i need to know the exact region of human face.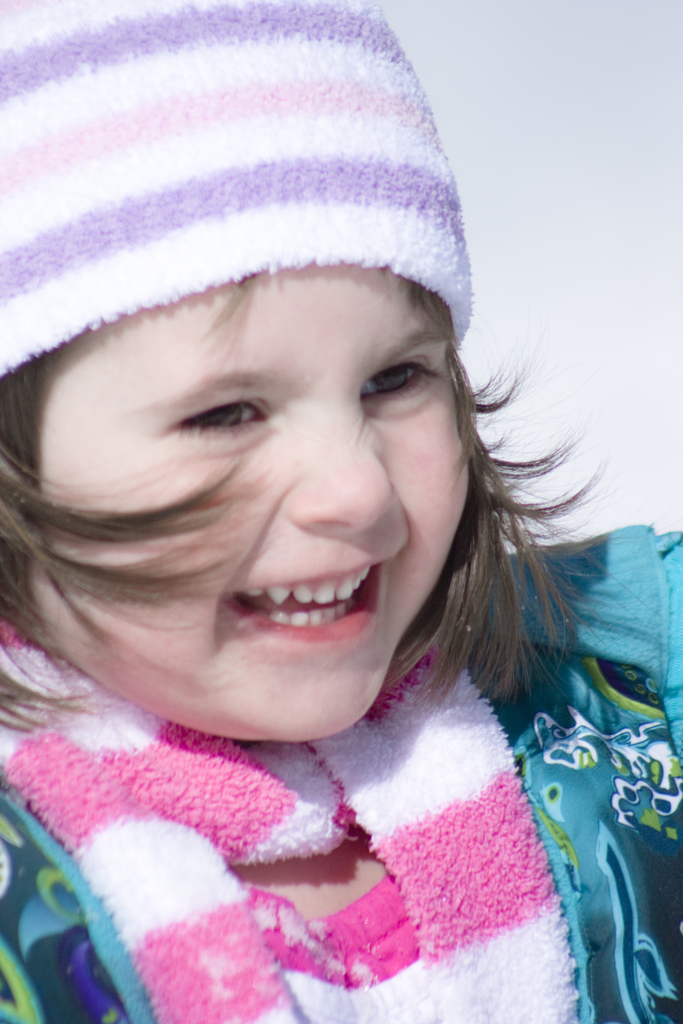
Region: <bbox>36, 271, 491, 743</bbox>.
